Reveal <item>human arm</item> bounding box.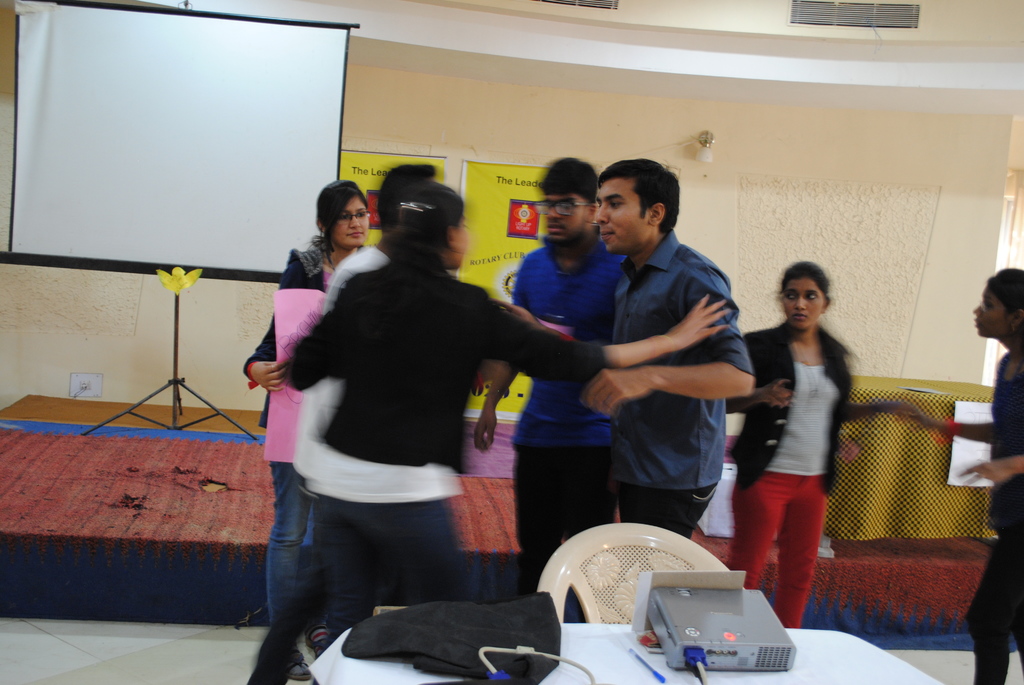
Revealed: select_region(279, 280, 354, 395).
